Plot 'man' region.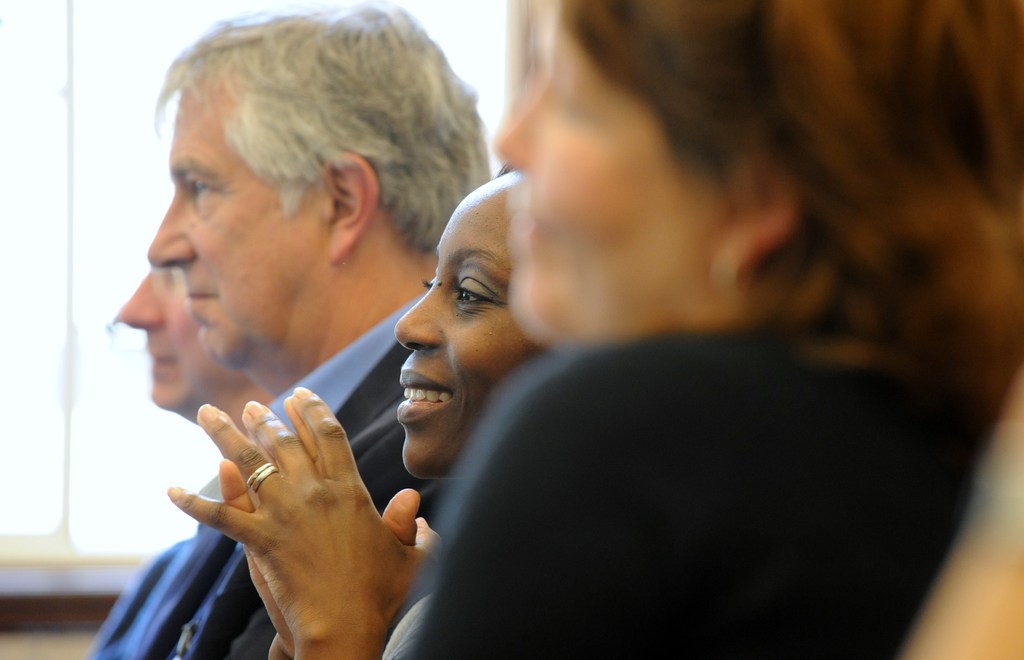
Plotted at bbox=(90, 234, 275, 659).
